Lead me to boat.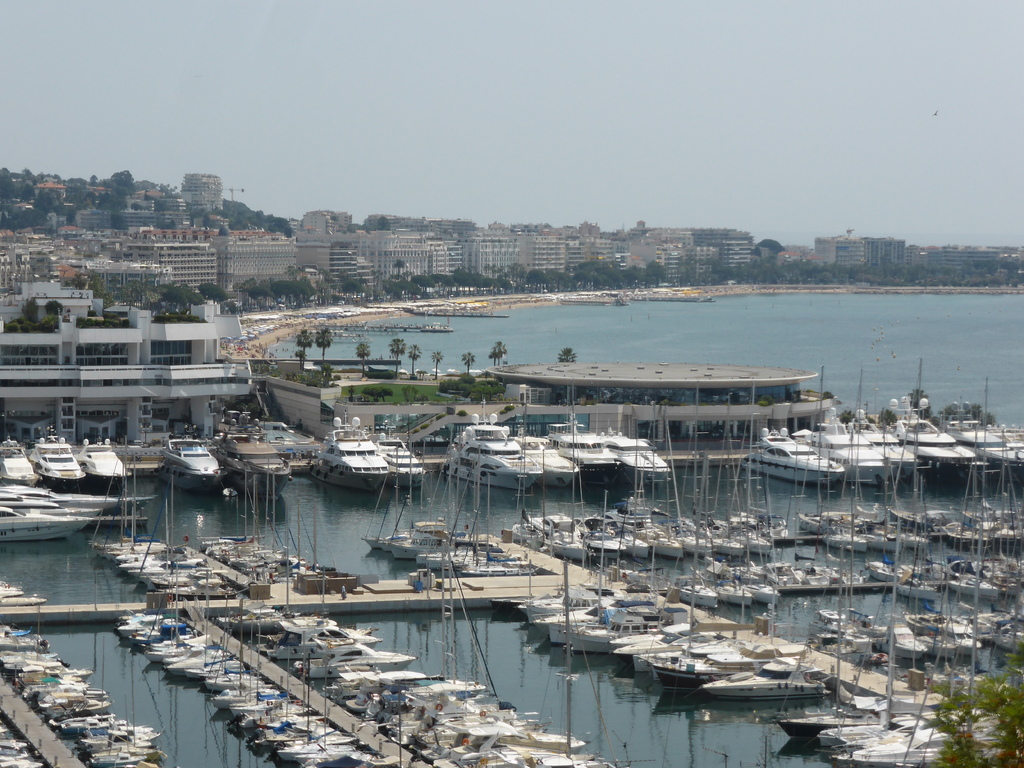
Lead to [29, 430, 84, 484].
